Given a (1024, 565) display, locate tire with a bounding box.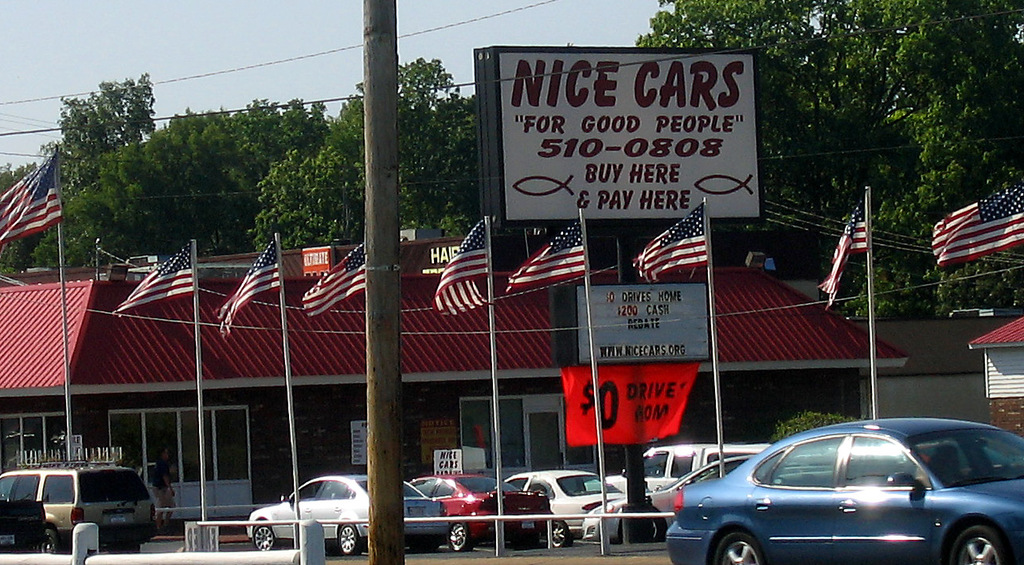
Located: <box>333,520,364,554</box>.
